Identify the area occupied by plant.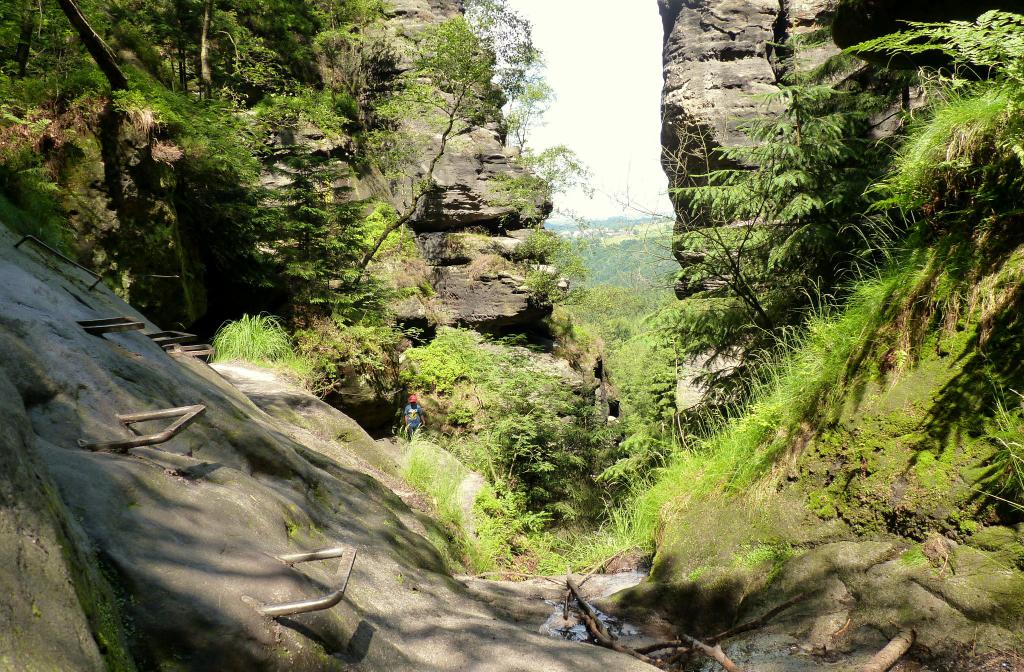
Area: 294/305/385/395.
